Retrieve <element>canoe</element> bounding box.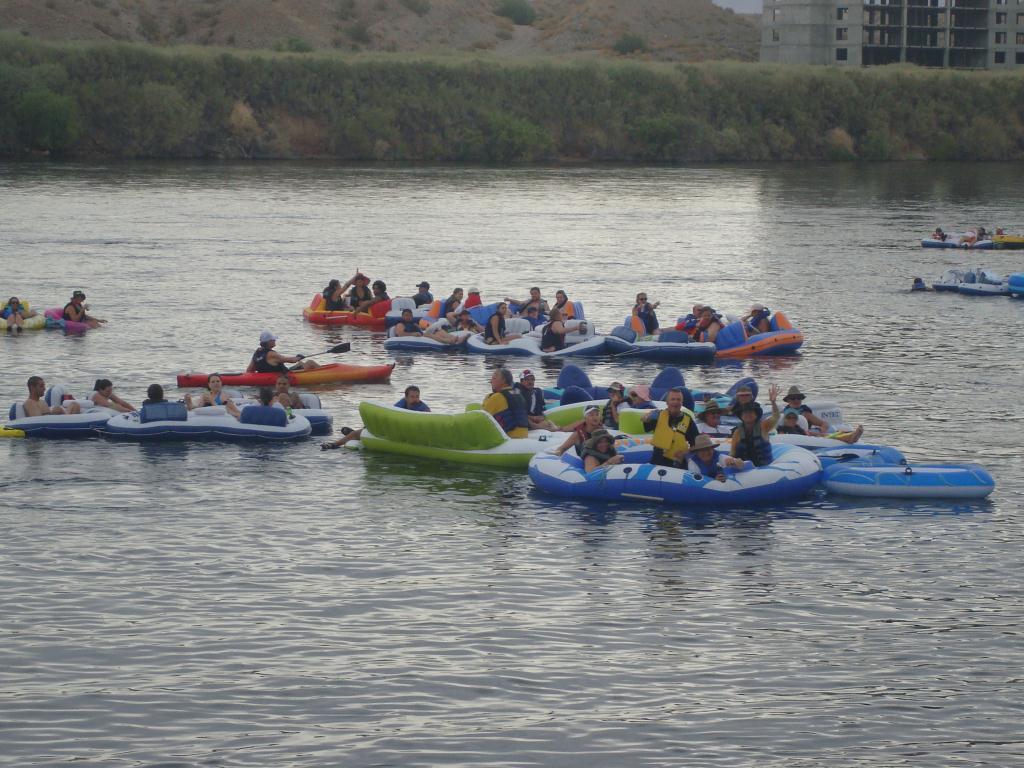
Bounding box: left=0, top=393, right=105, bottom=447.
